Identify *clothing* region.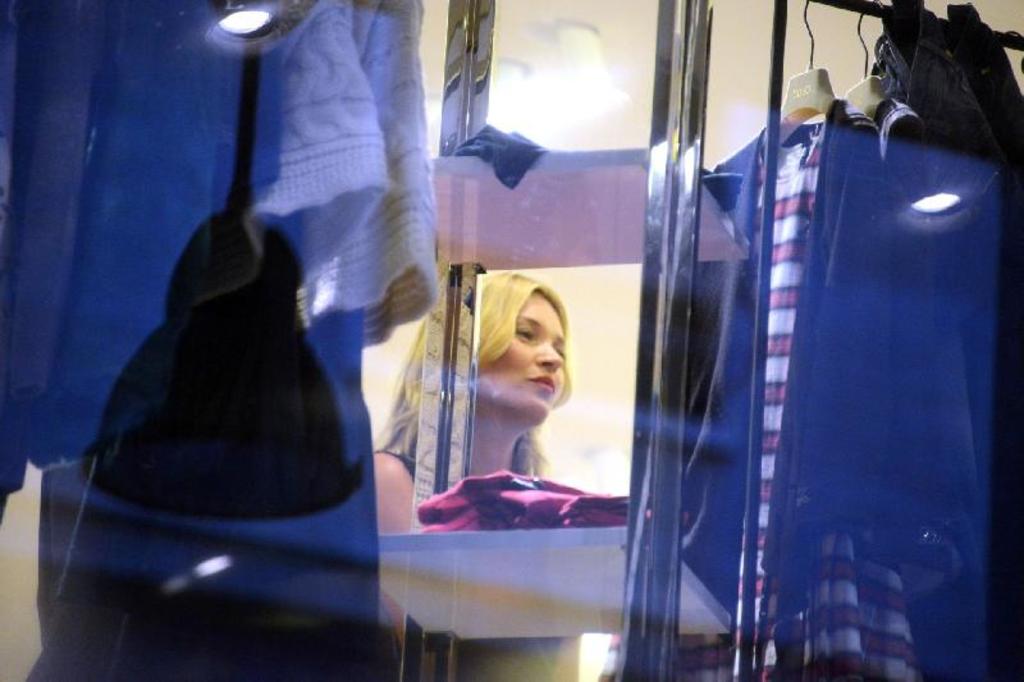
Region: (872,4,1023,679).
